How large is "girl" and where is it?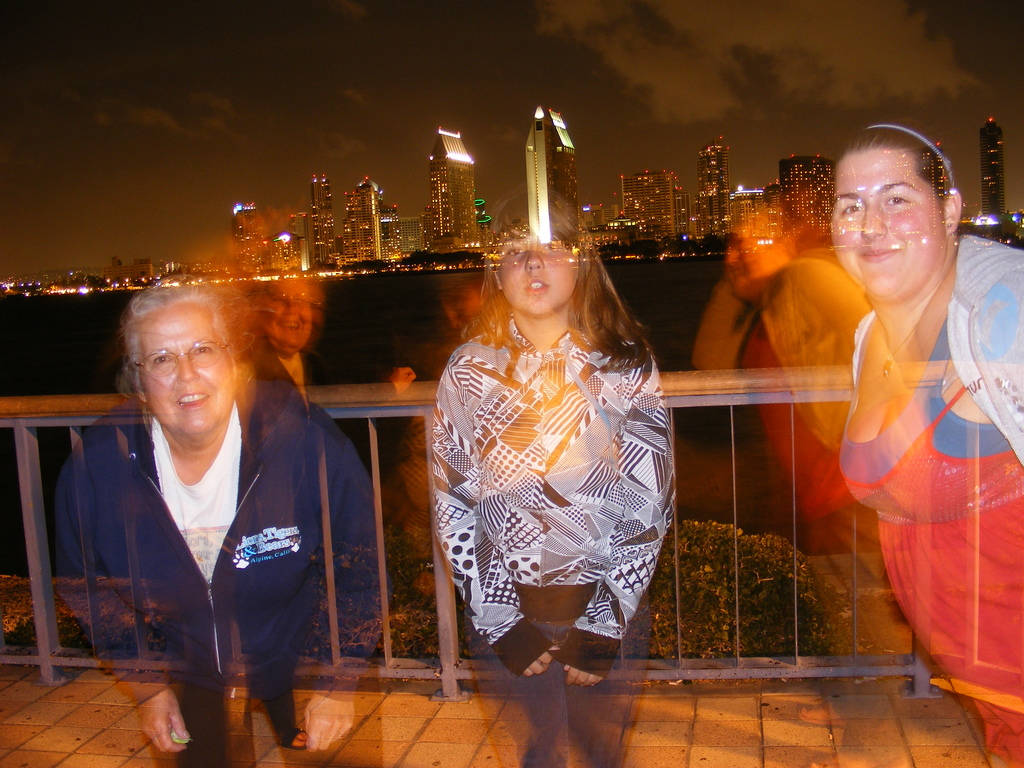
Bounding box: 432,182,673,767.
